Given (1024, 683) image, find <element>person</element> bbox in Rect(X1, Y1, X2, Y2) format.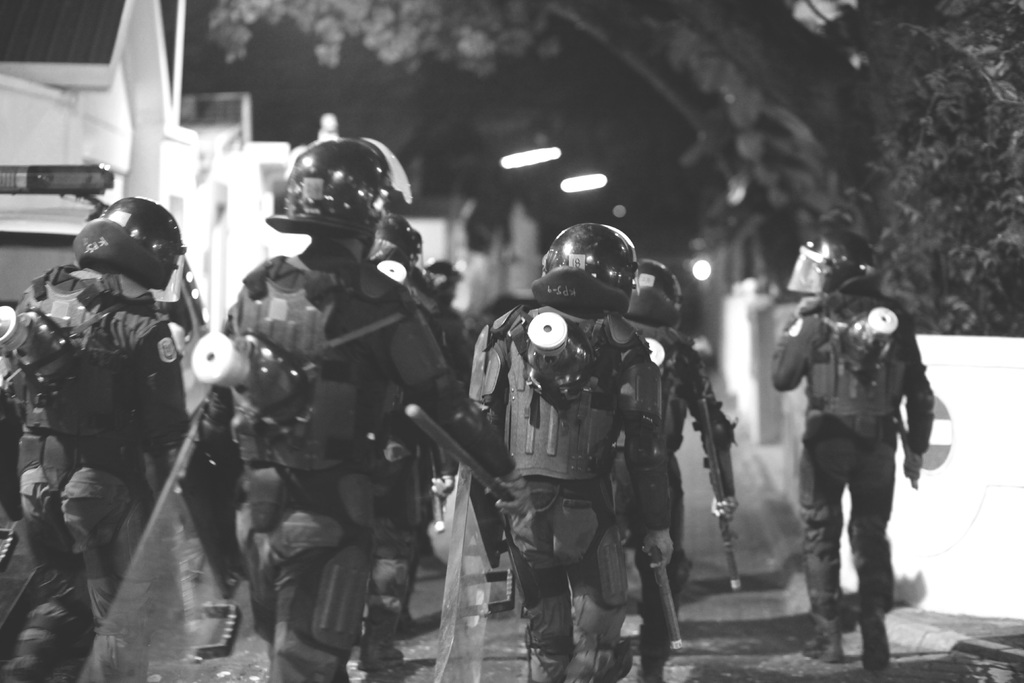
Rect(472, 219, 674, 682).
